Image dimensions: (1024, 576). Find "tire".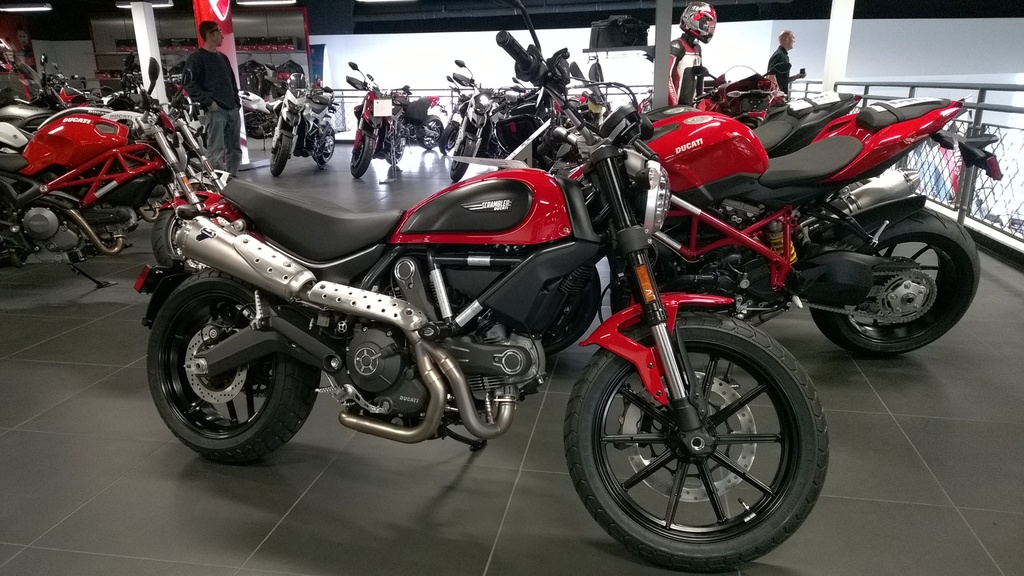
x1=190 y1=170 x2=237 y2=200.
